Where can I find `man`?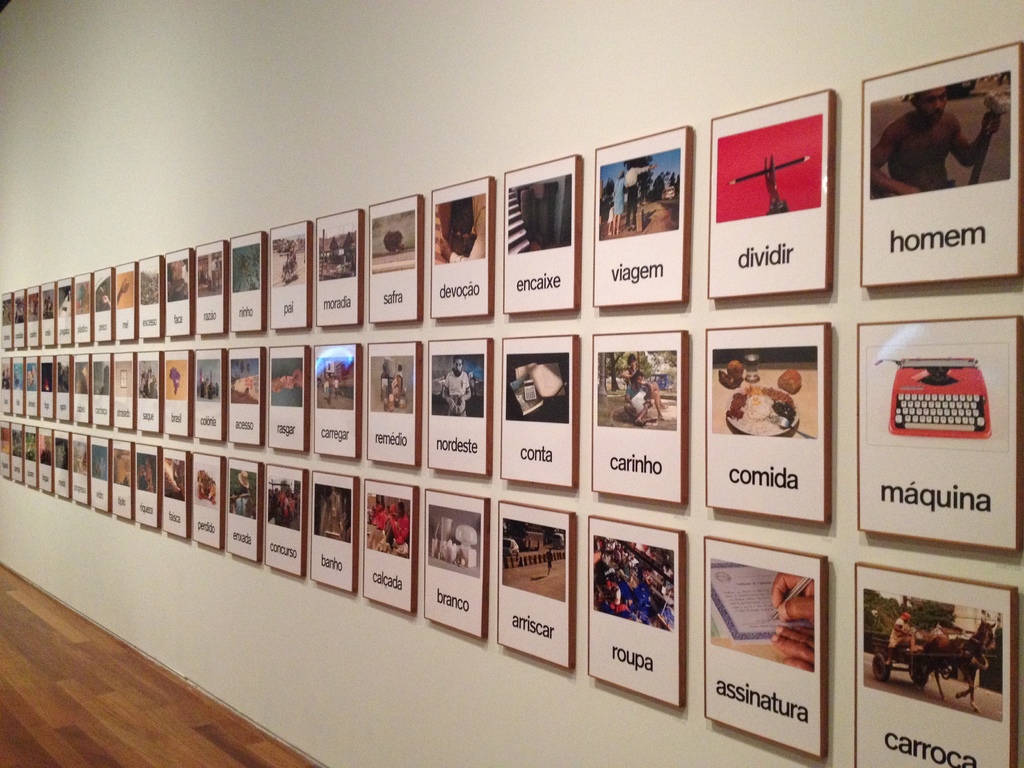
You can find it at [618,367,652,428].
